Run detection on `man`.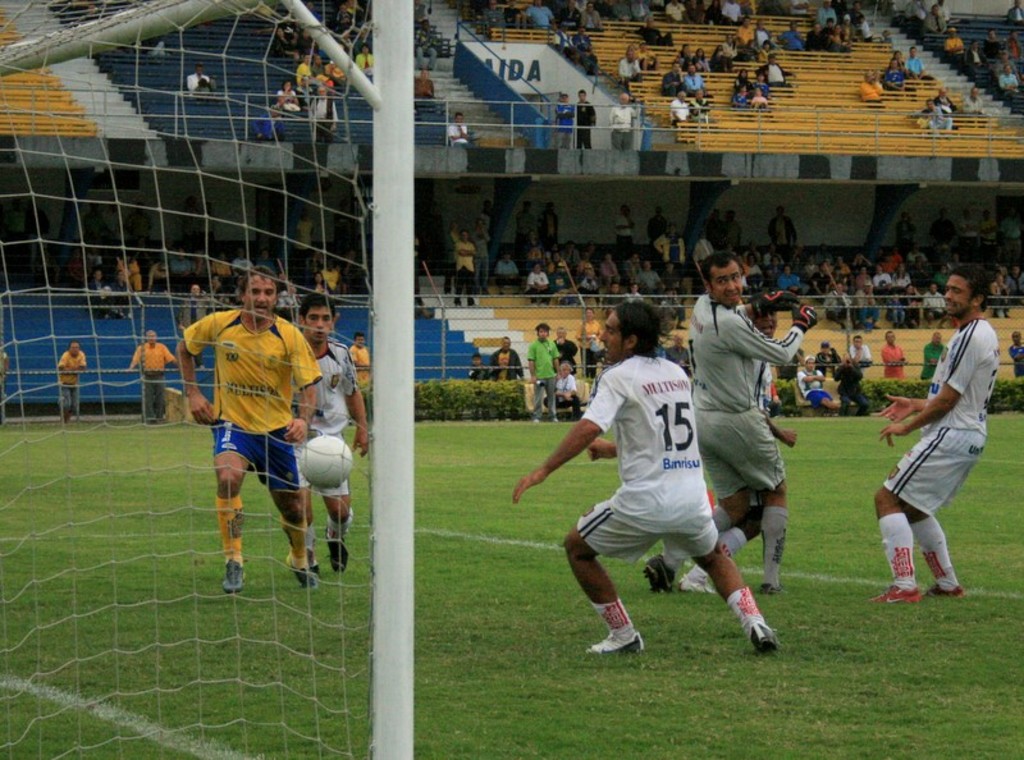
Result: left=56, top=340, right=87, bottom=424.
